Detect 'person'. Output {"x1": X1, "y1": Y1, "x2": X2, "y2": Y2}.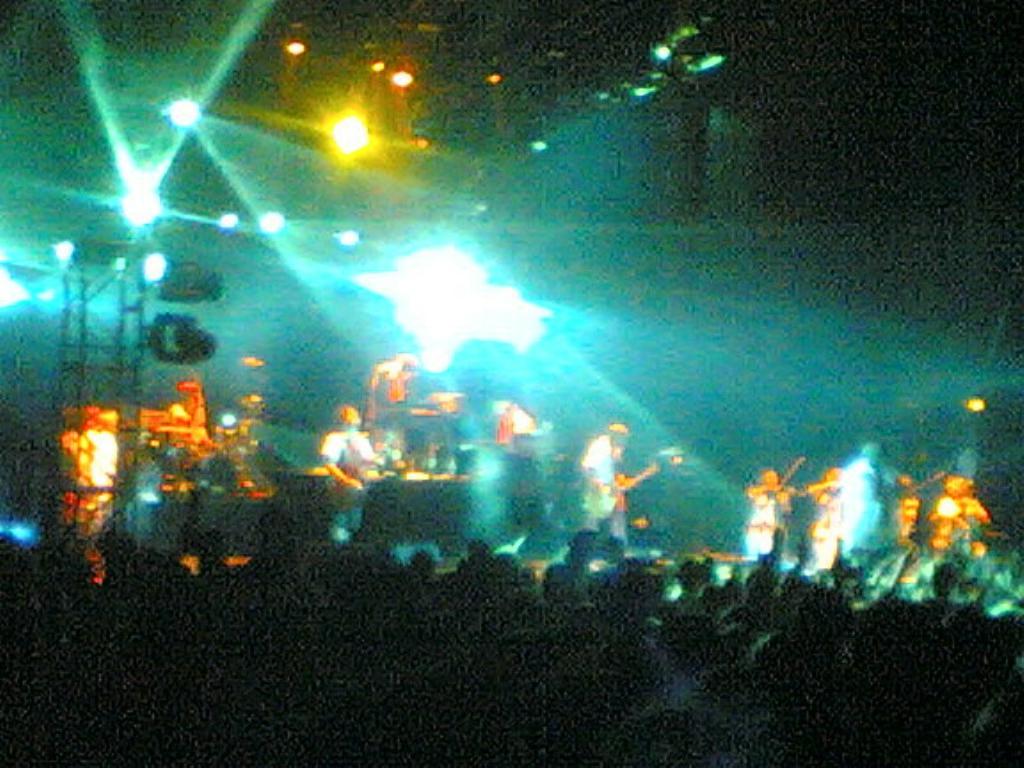
{"x1": 740, "y1": 461, "x2": 799, "y2": 570}.
